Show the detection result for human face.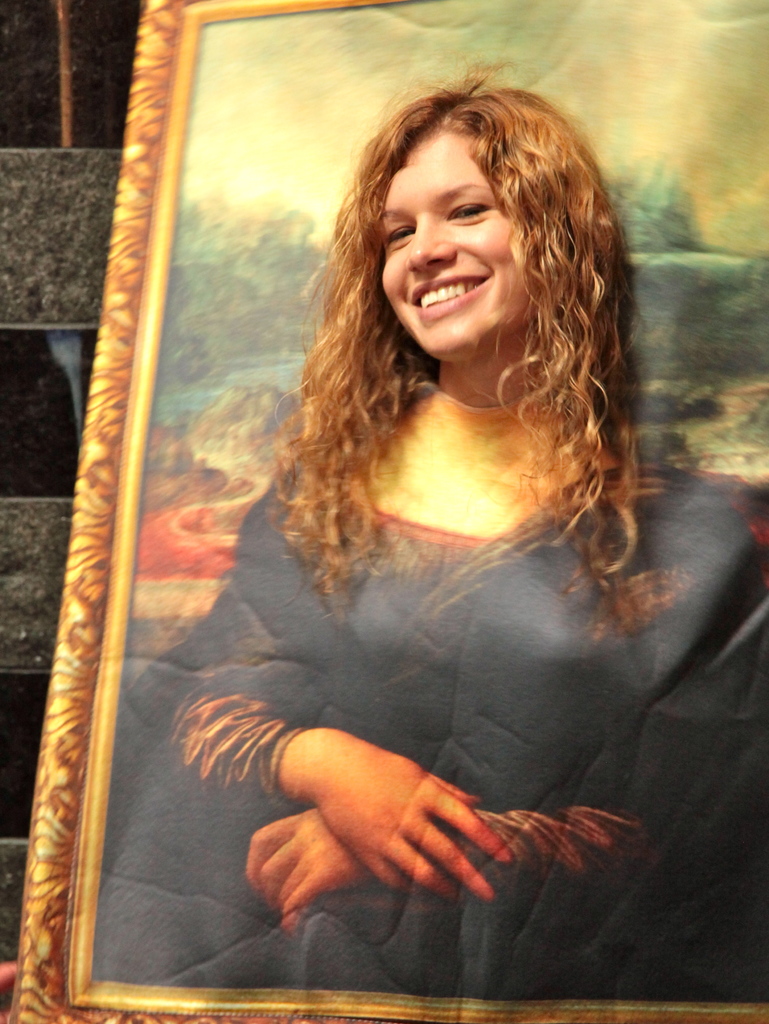
crop(382, 111, 536, 357).
